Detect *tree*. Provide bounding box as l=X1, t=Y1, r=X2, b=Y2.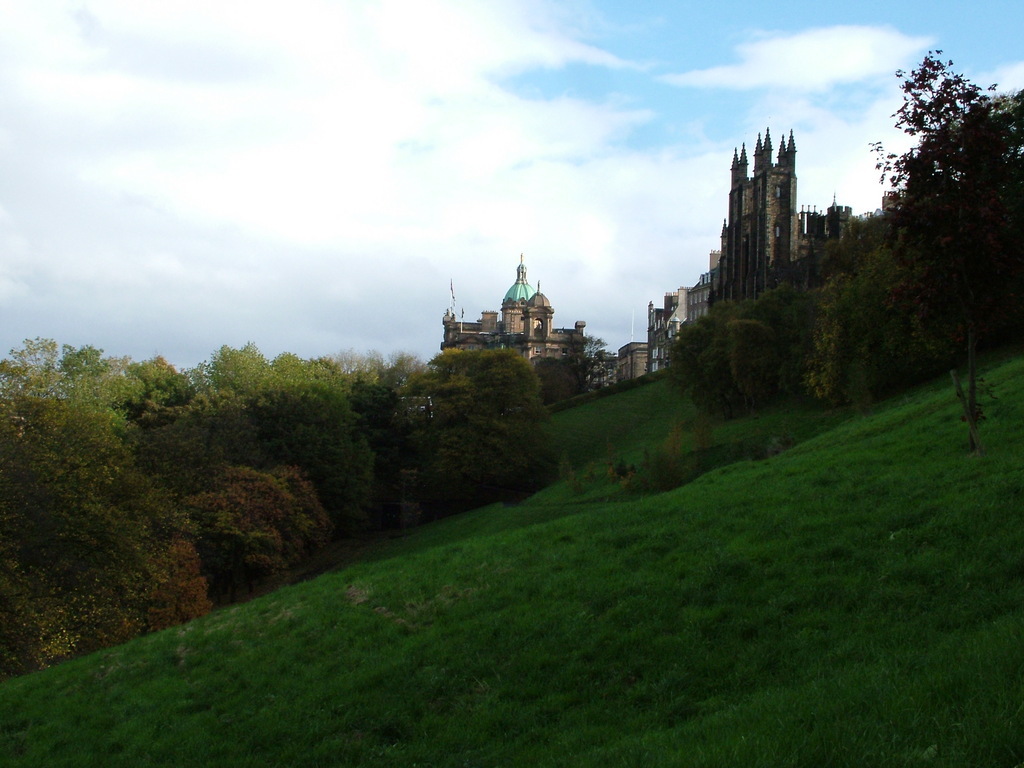
l=203, t=334, r=374, b=489.
